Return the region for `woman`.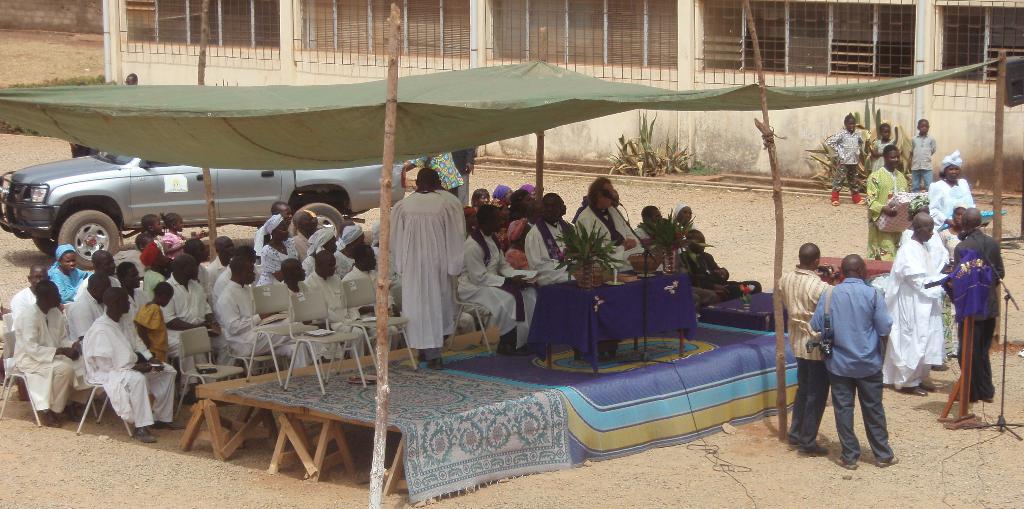
[935, 202, 965, 371].
